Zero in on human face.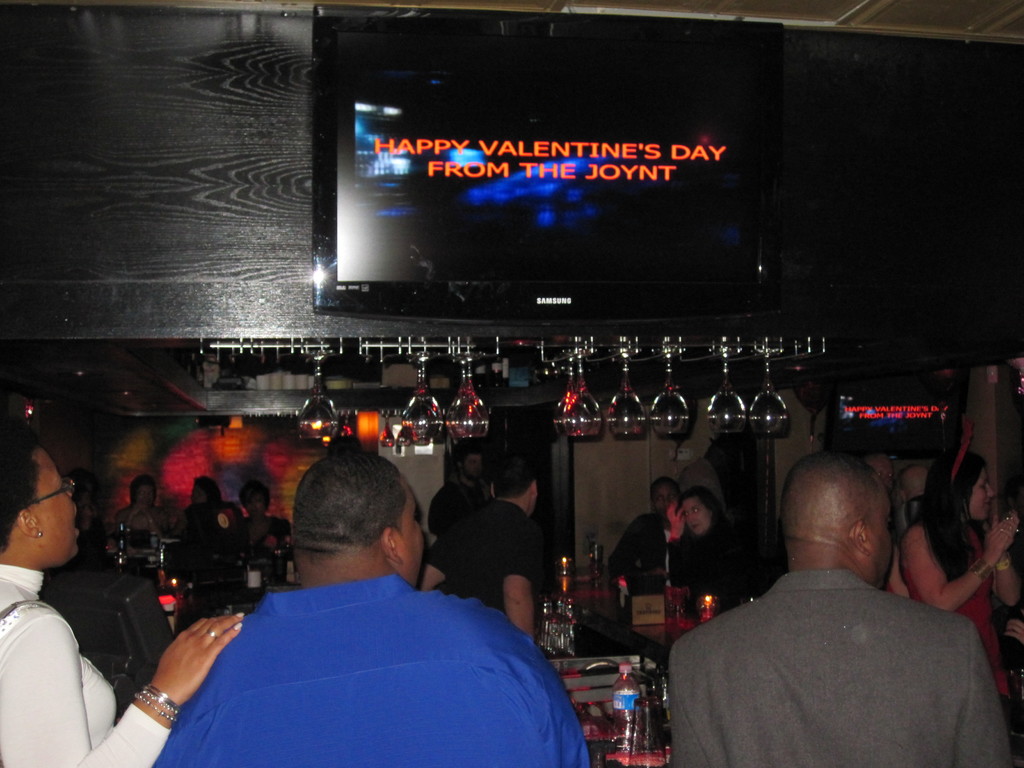
Zeroed in: 34:451:79:559.
